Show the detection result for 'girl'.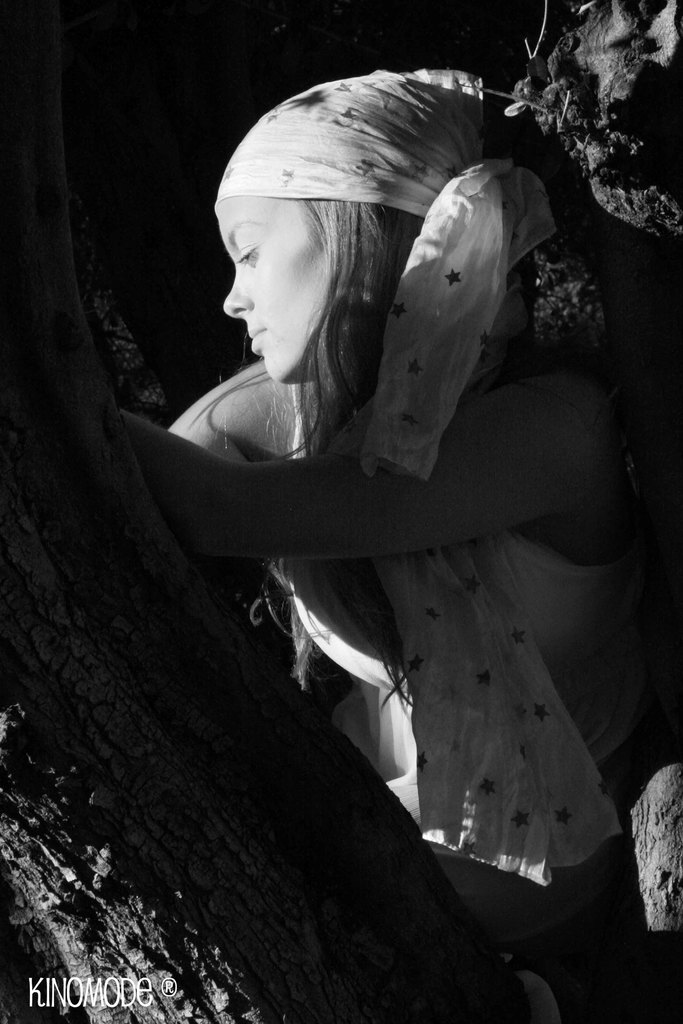
[115, 84, 627, 936].
